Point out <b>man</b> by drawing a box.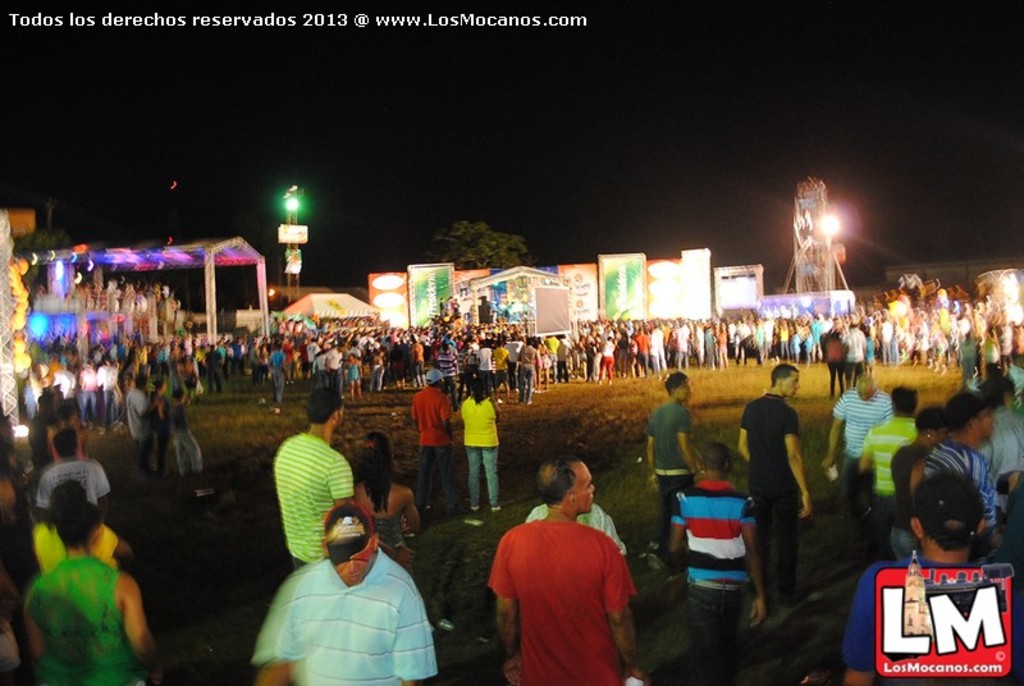
820 372 892 503.
